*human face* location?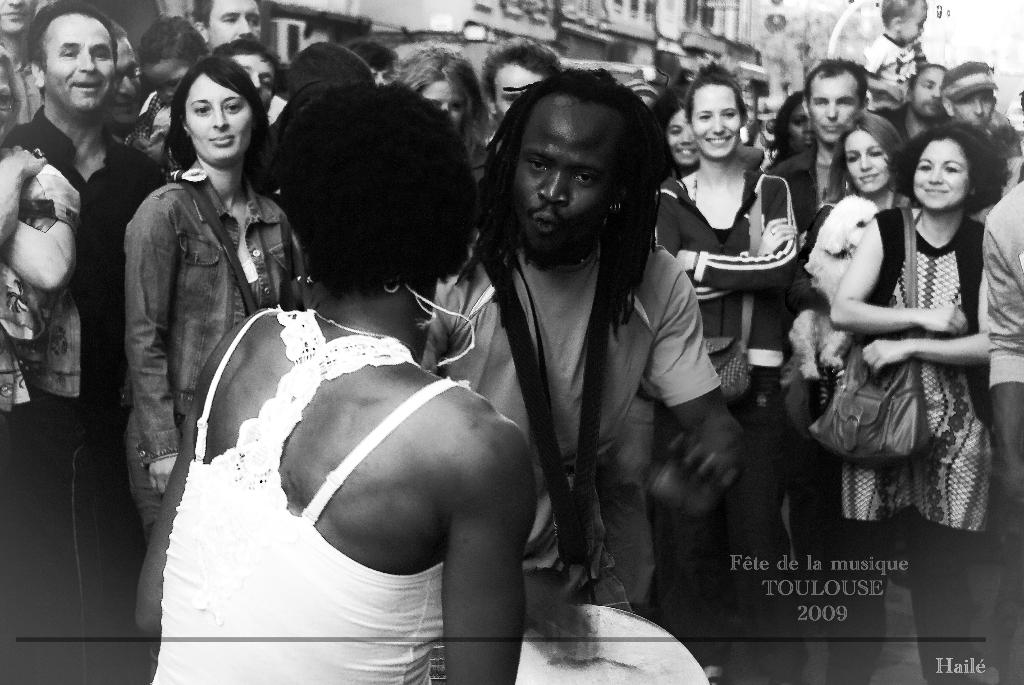
0, 0, 36, 35
